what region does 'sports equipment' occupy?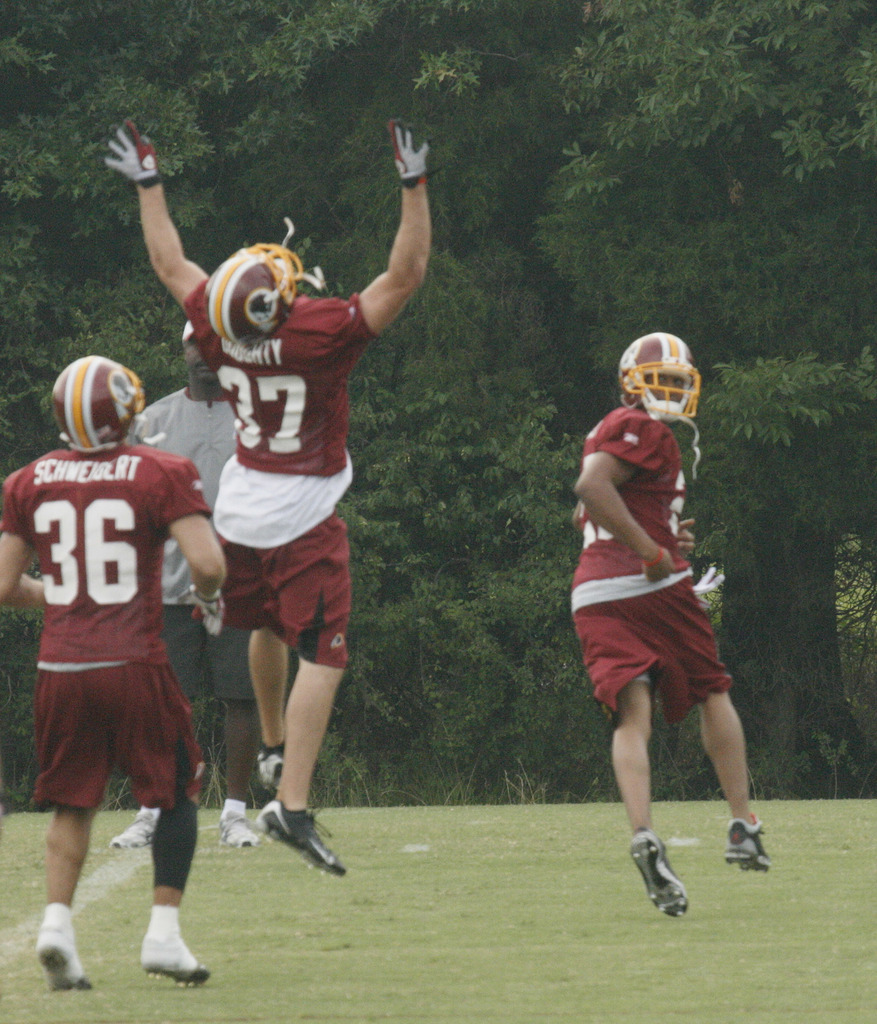
region(629, 829, 690, 923).
